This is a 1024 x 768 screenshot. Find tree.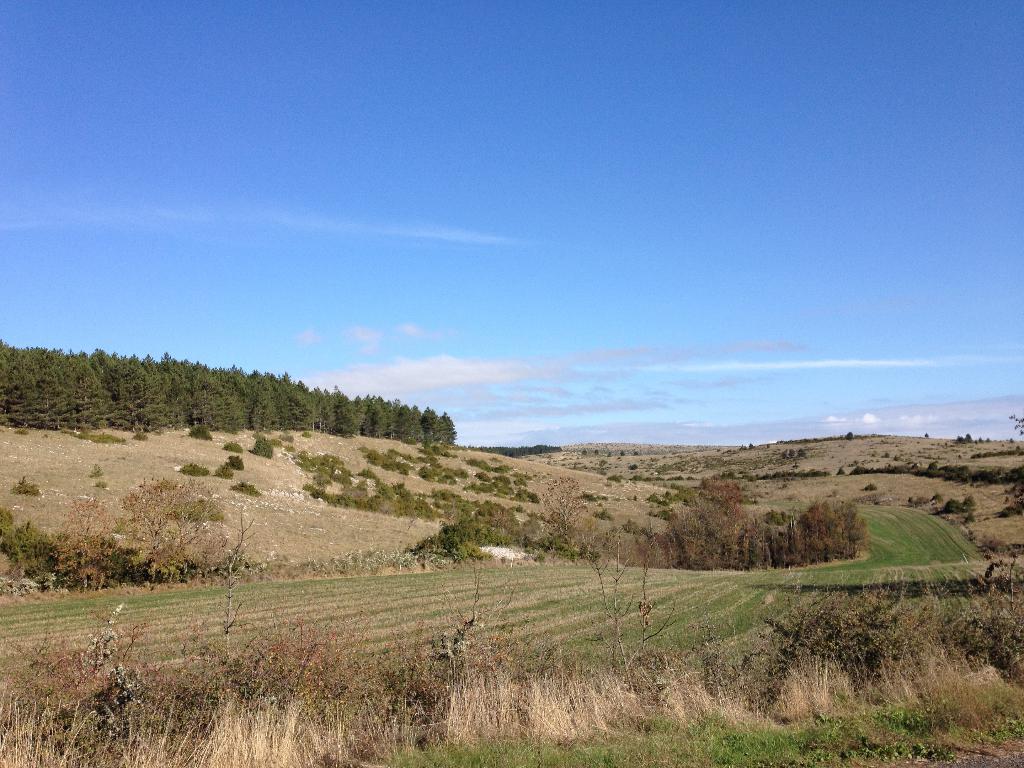
Bounding box: pyautogui.locateOnScreen(541, 468, 591, 552).
